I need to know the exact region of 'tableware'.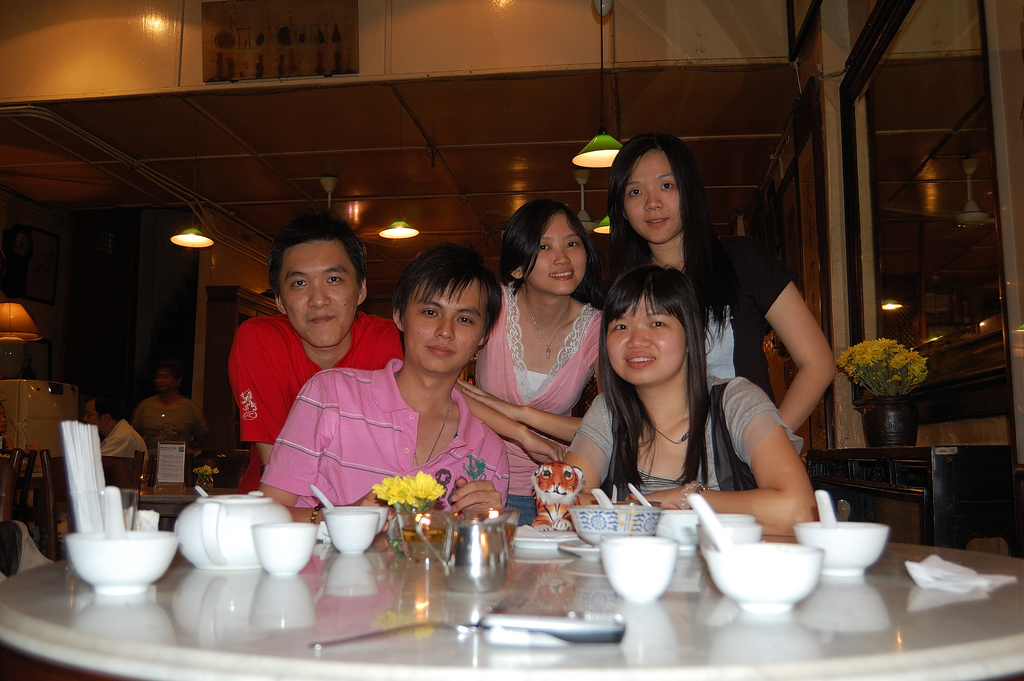
Region: 592 486 611 509.
